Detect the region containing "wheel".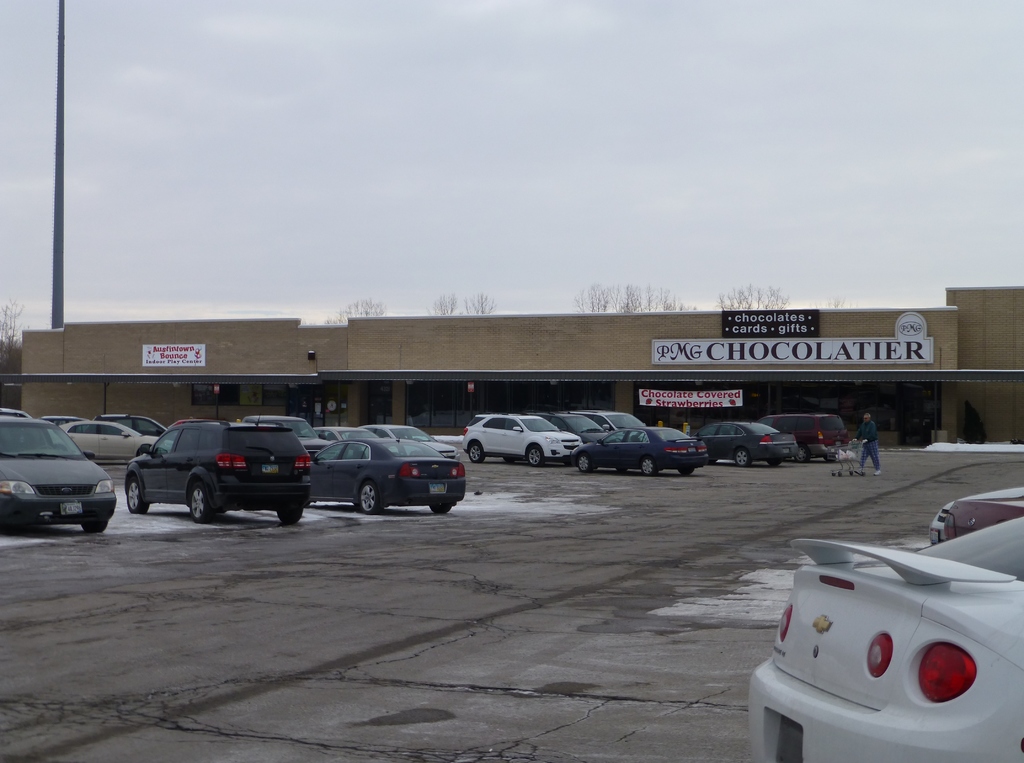
box=[431, 503, 452, 515].
